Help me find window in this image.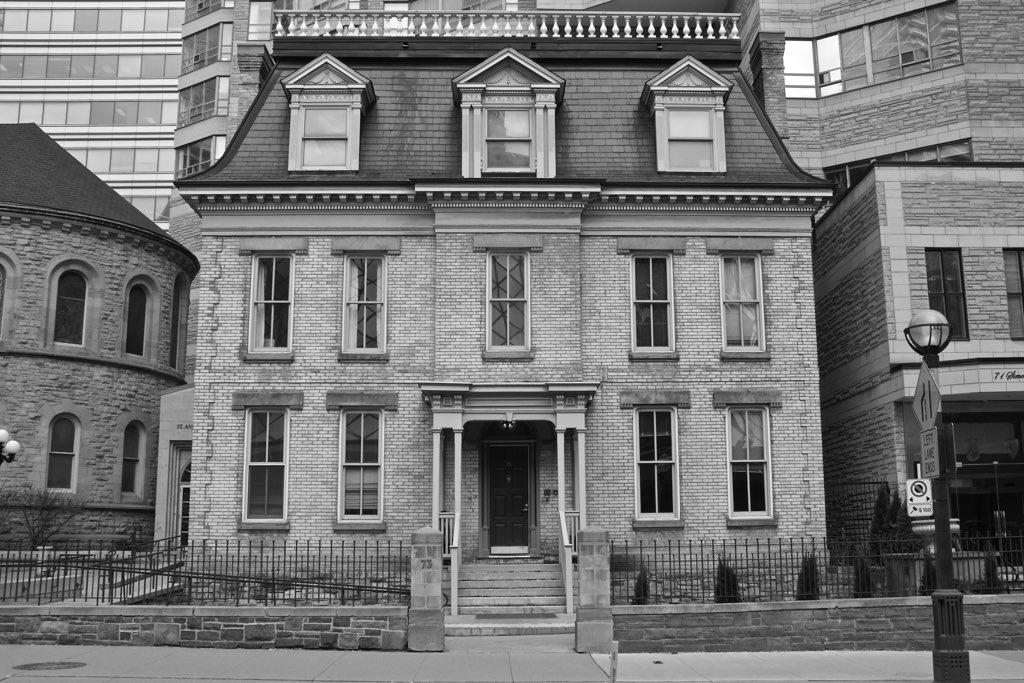
Found it: box(337, 259, 391, 351).
